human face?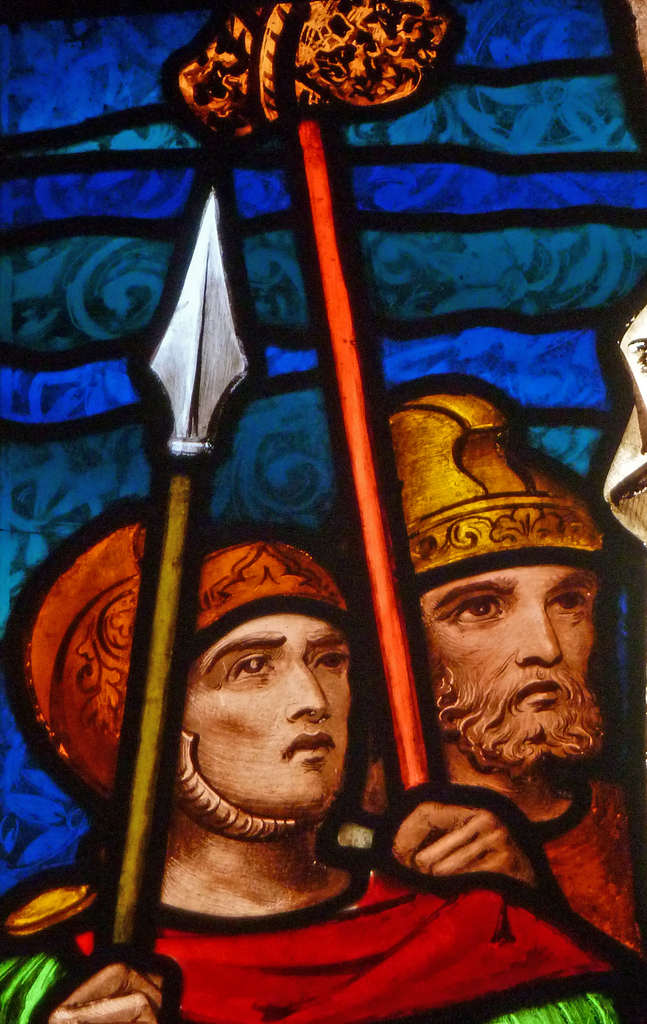
BBox(417, 559, 600, 764)
